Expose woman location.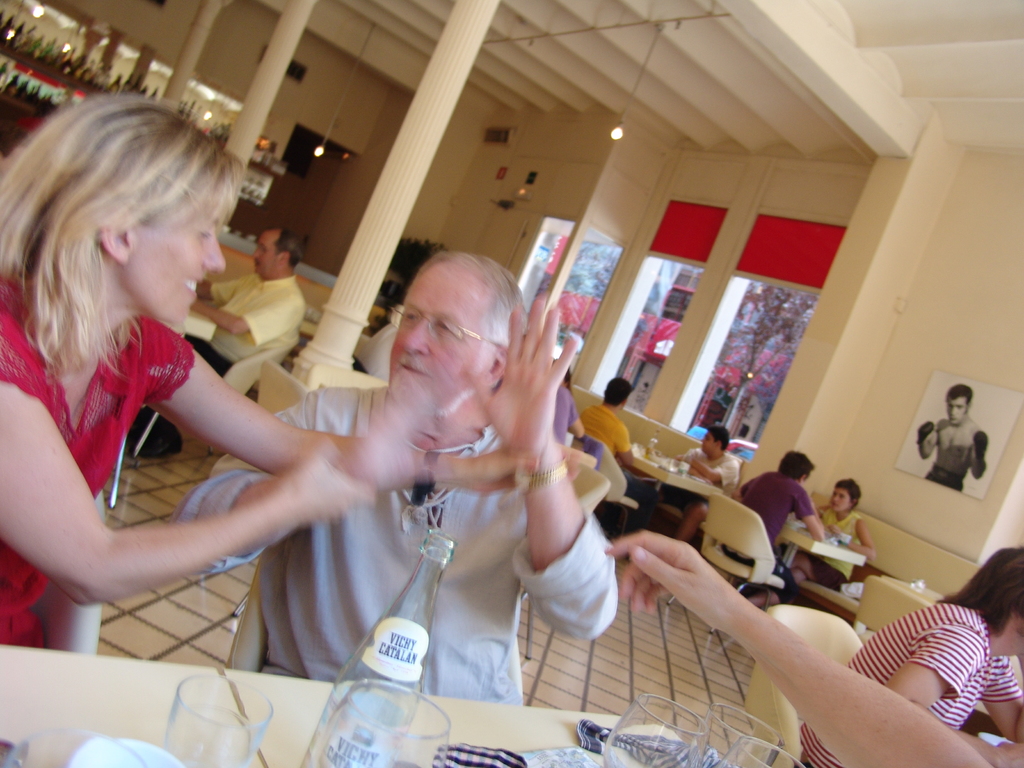
Exposed at 801:543:1023:767.
